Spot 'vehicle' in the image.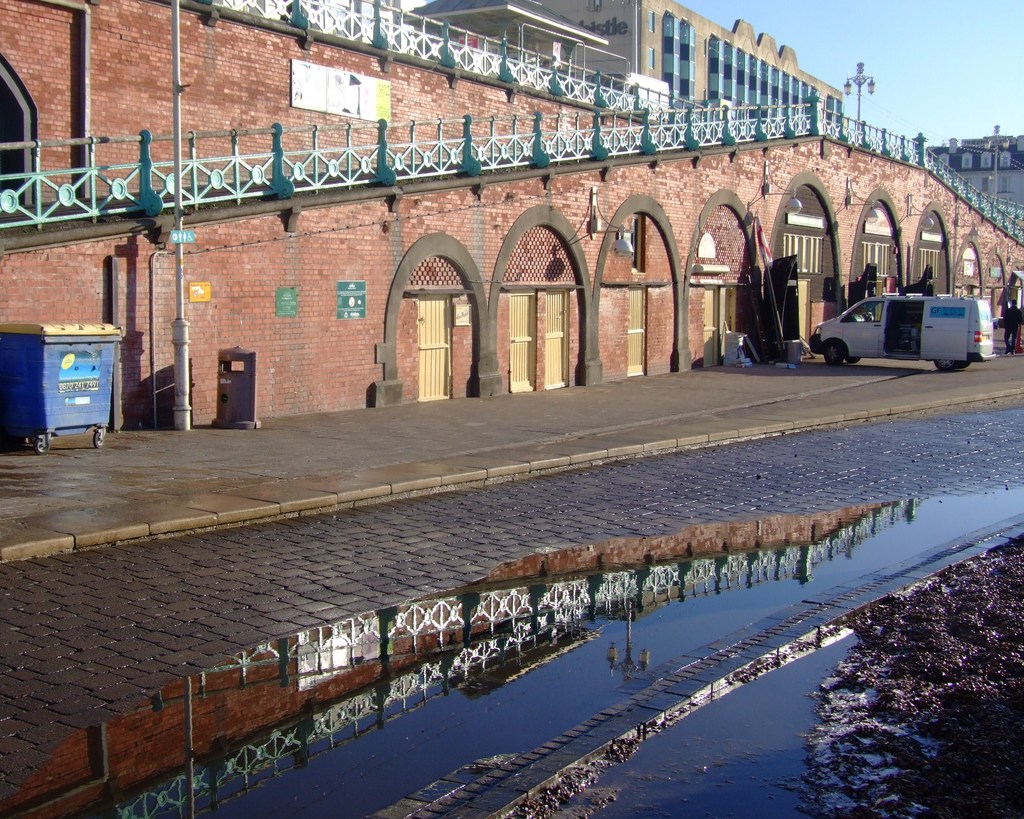
'vehicle' found at [836,272,977,355].
